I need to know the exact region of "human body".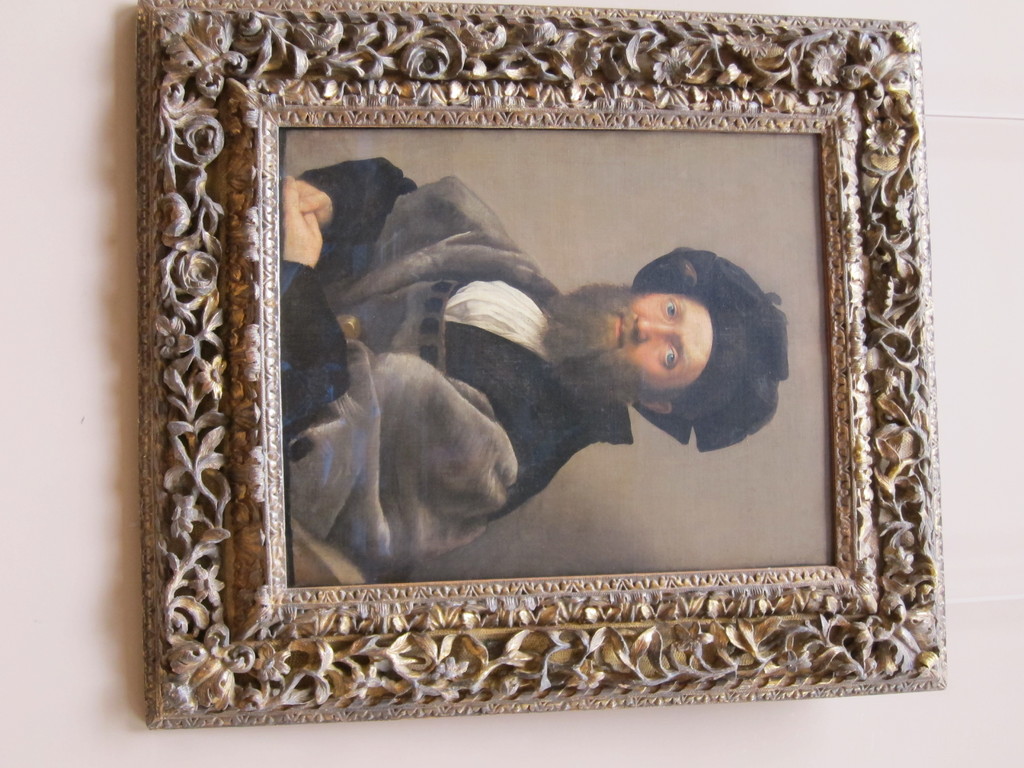
Region: {"x1": 269, "y1": 161, "x2": 785, "y2": 572}.
